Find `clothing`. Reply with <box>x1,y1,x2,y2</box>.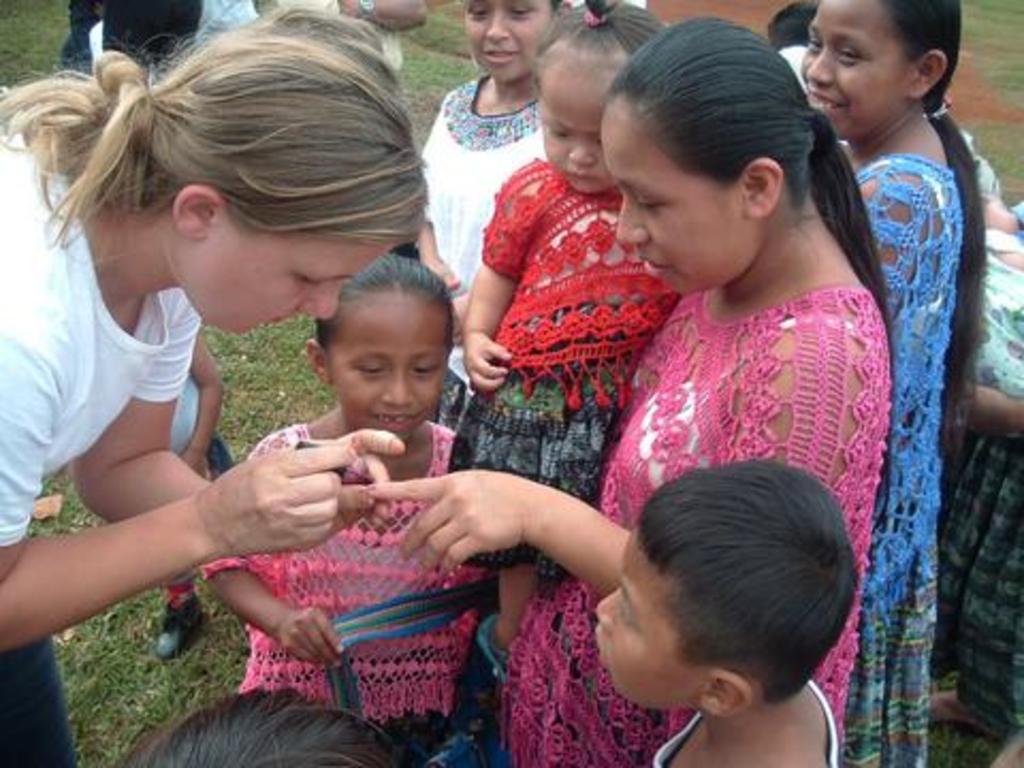
<box>0,130,201,764</box>.
